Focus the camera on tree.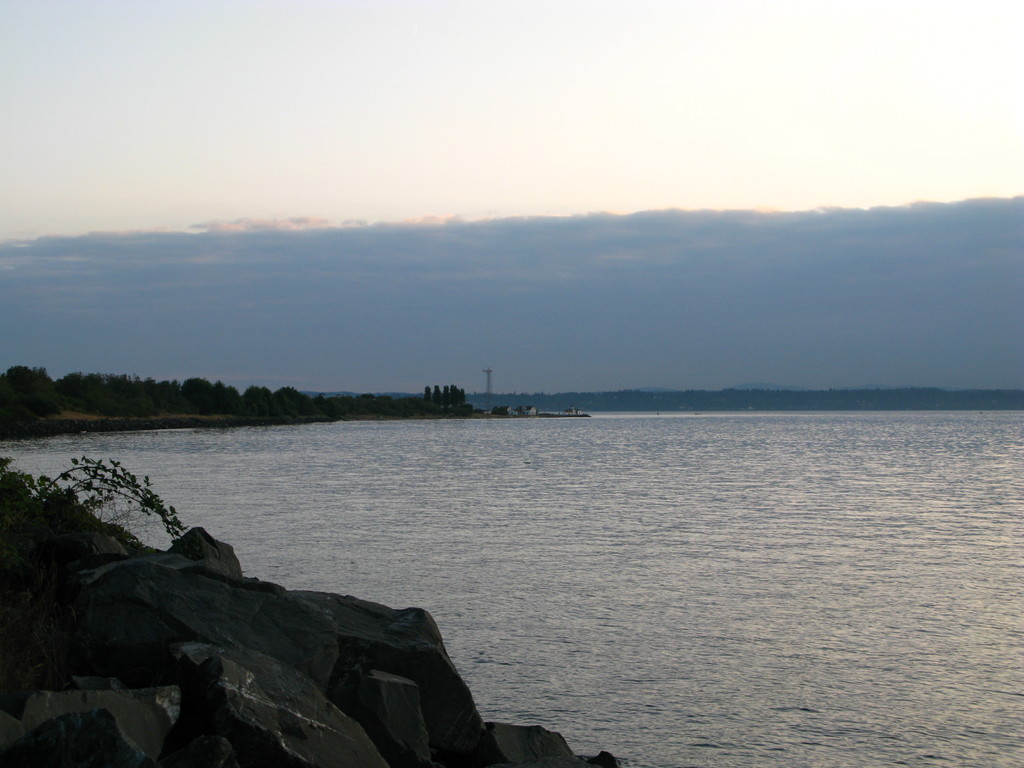
Focus region: Rect(311, 387, 1023, 416).
